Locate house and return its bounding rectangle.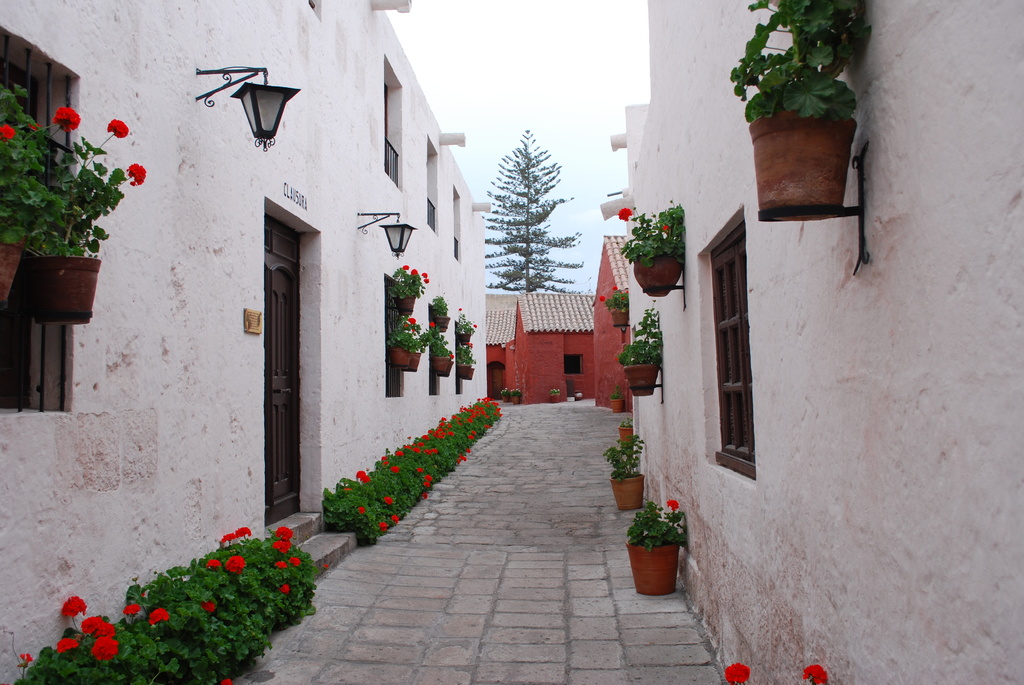
pyautogui.locateOnScreen(0, 0, 491, 684).
